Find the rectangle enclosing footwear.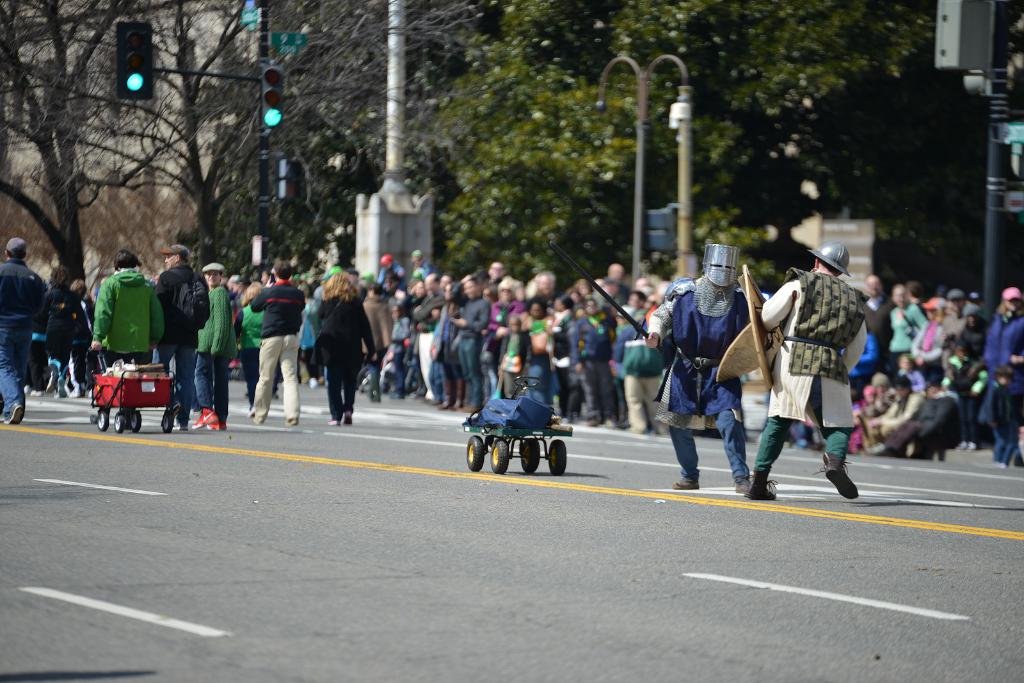
{"left": 669, "top": 480, "right": 705, "bottom": 488}.
